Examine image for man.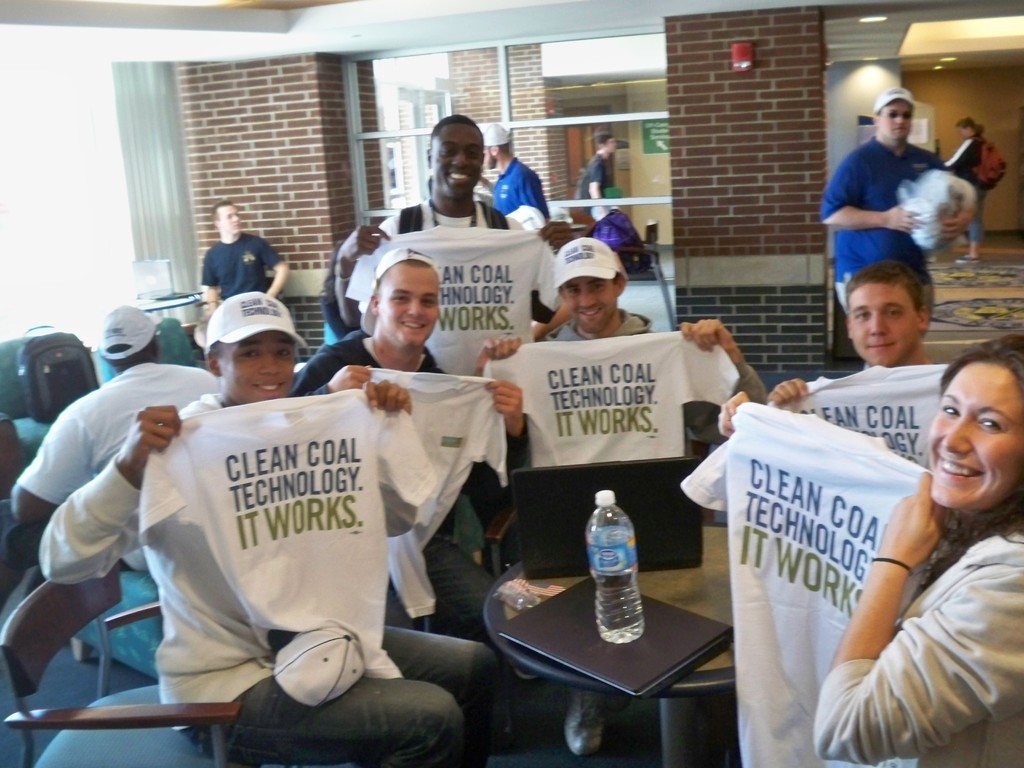
Examination result: 475:233:766:476.
